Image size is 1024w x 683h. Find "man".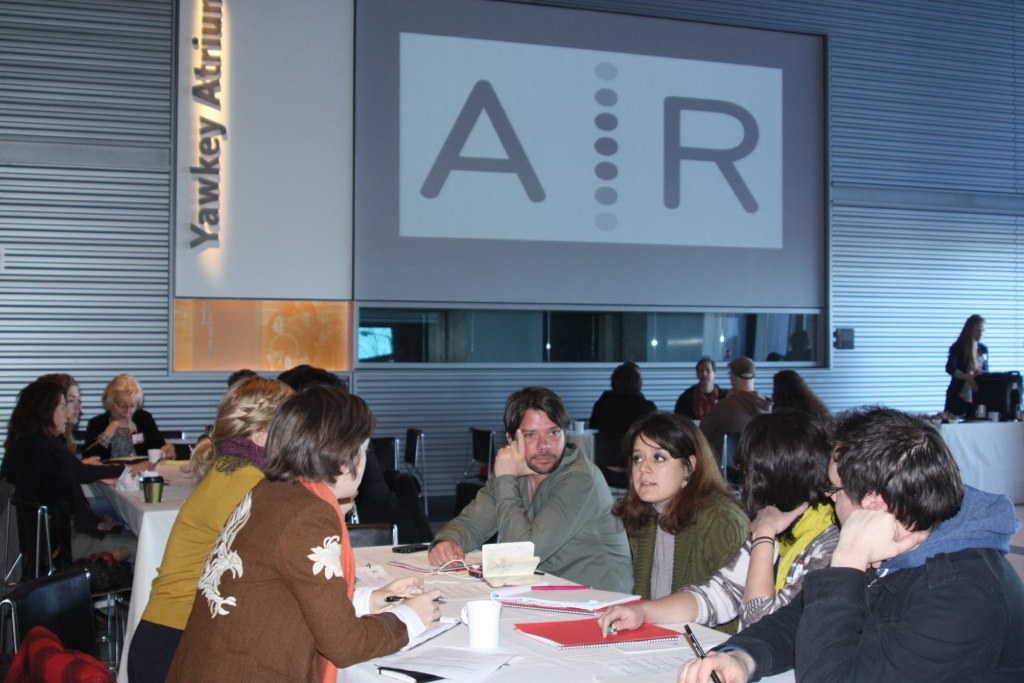
[426,382,639,594].
